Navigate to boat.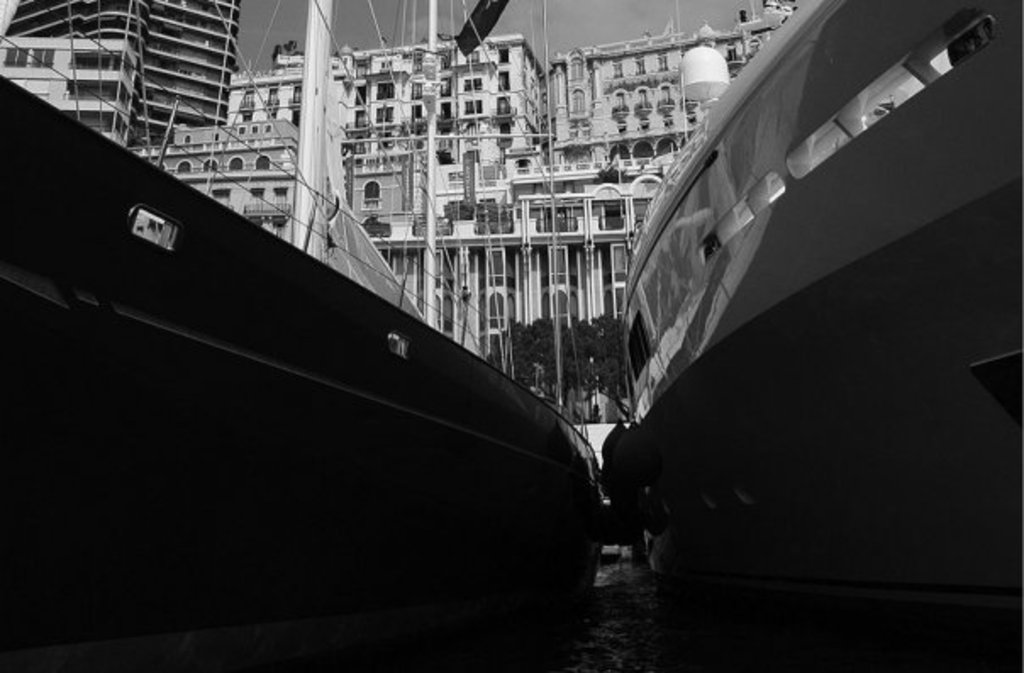
Navigation target: <bbox>629, 0, 1022, 624</bbox>.
